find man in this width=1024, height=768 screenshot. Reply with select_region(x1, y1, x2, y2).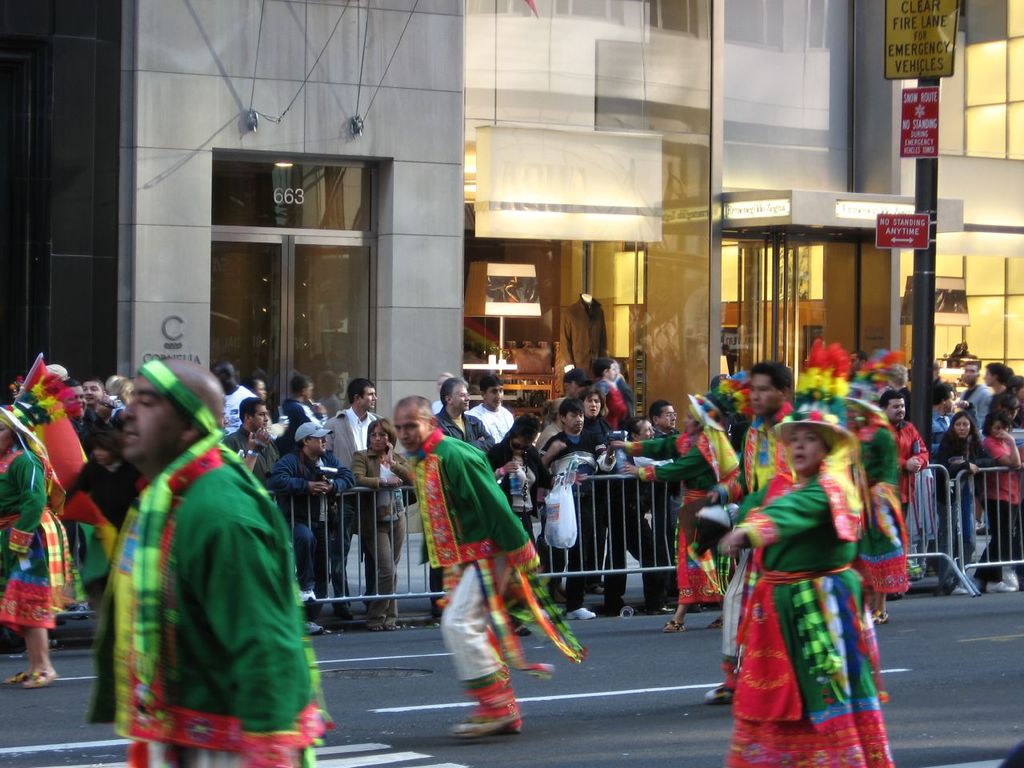
select_region(606, 414, 666, 618).
